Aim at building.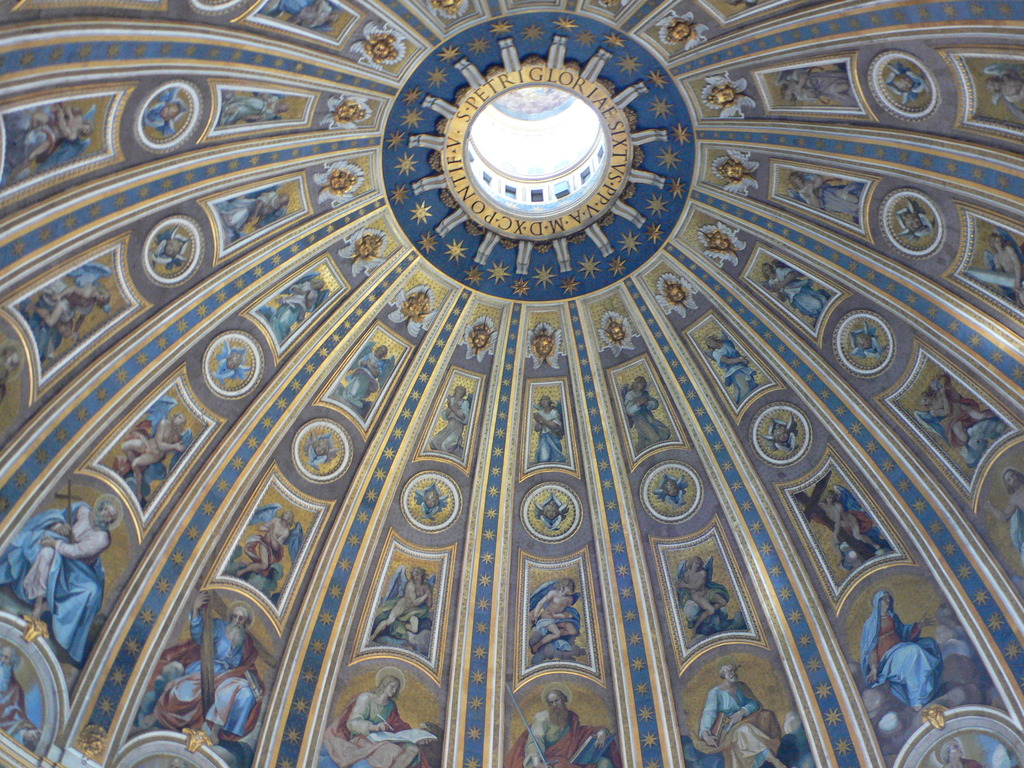
Aimed at bbox(0, 0, 1023, 767).
